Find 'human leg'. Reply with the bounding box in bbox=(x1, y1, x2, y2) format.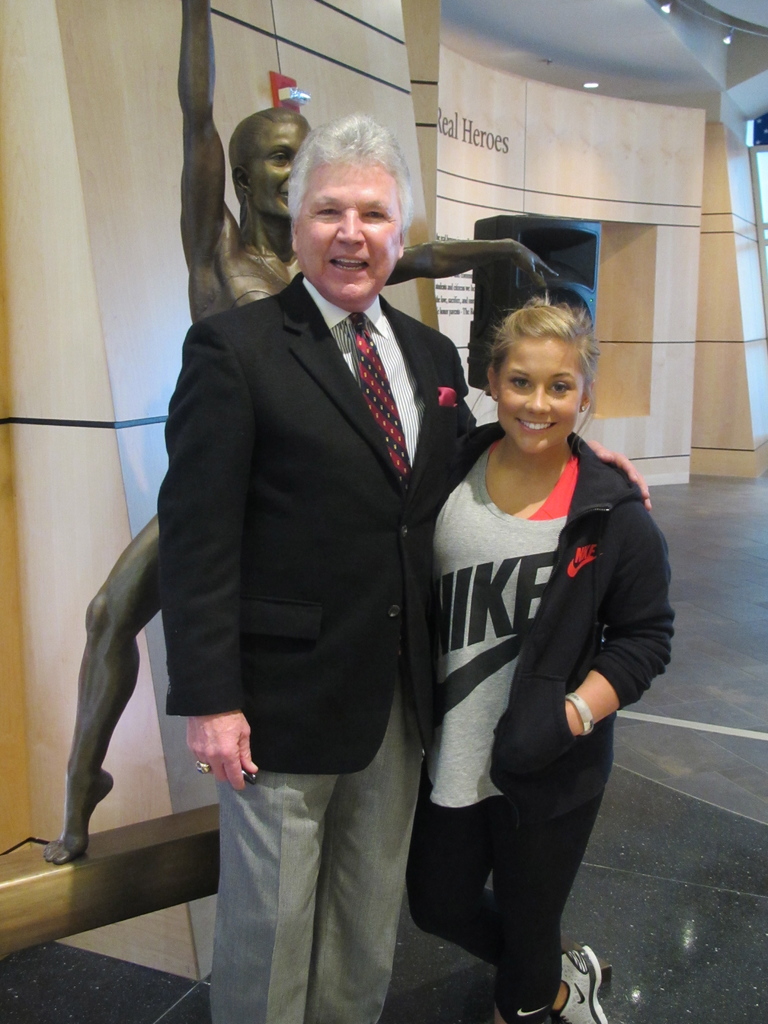
bbox=(497, 791, 595, 1019).
